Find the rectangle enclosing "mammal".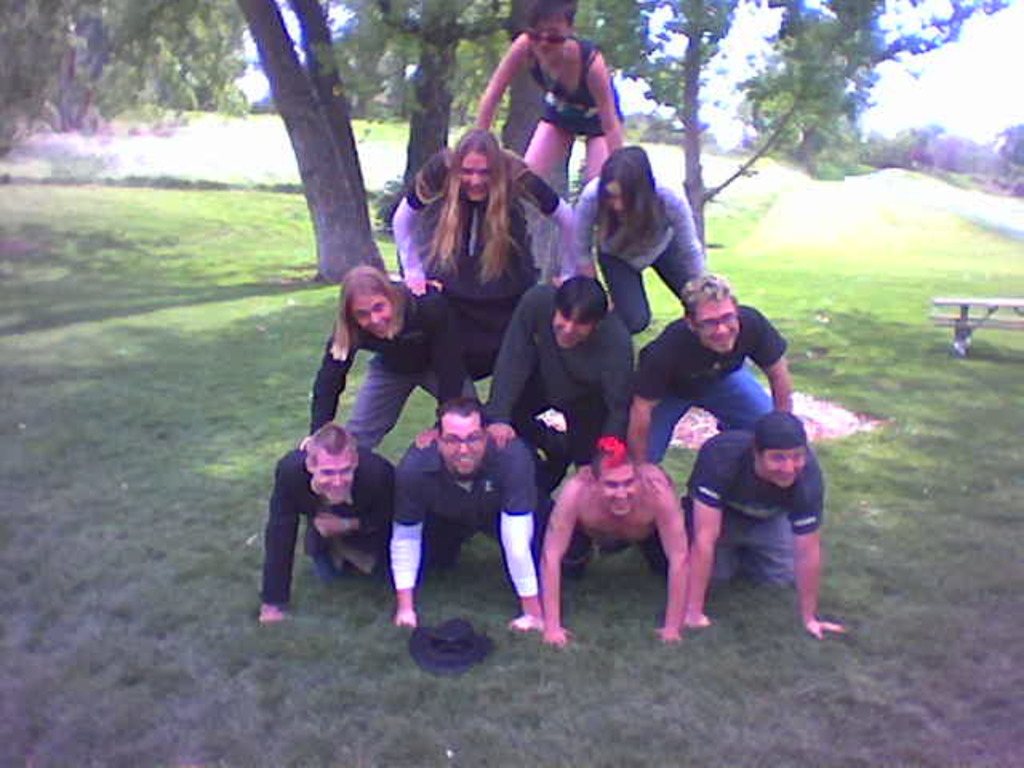
select_region(574, 149, 709, 333).
